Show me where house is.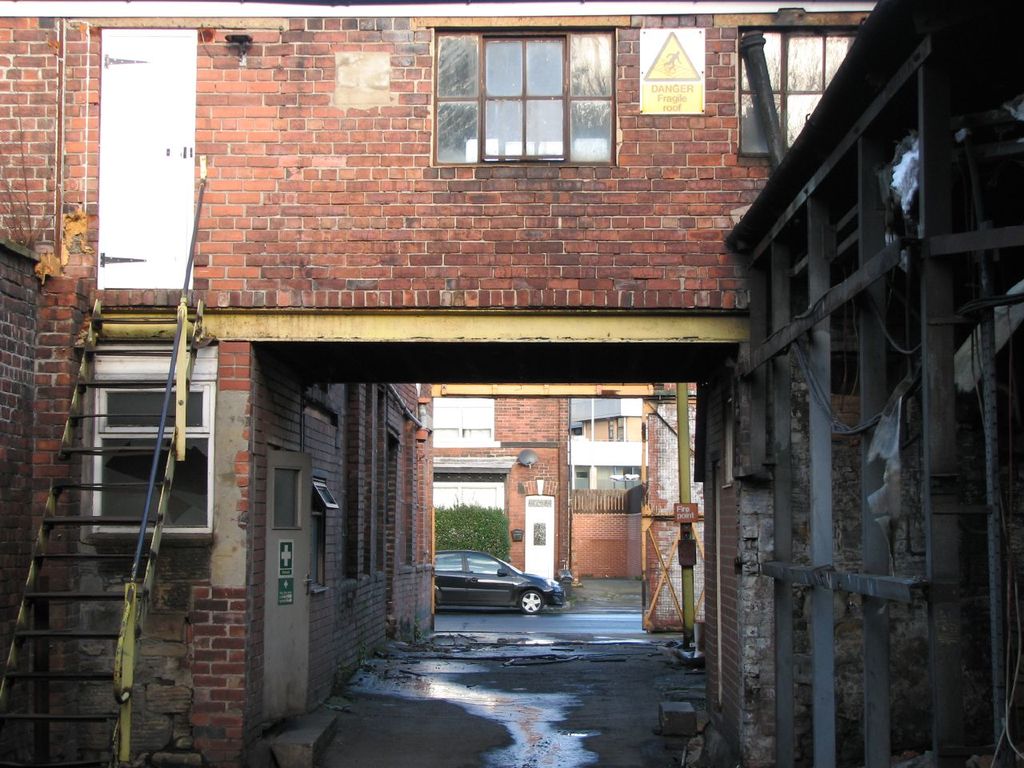
house is at Rect(426, 391, 571, 575).
